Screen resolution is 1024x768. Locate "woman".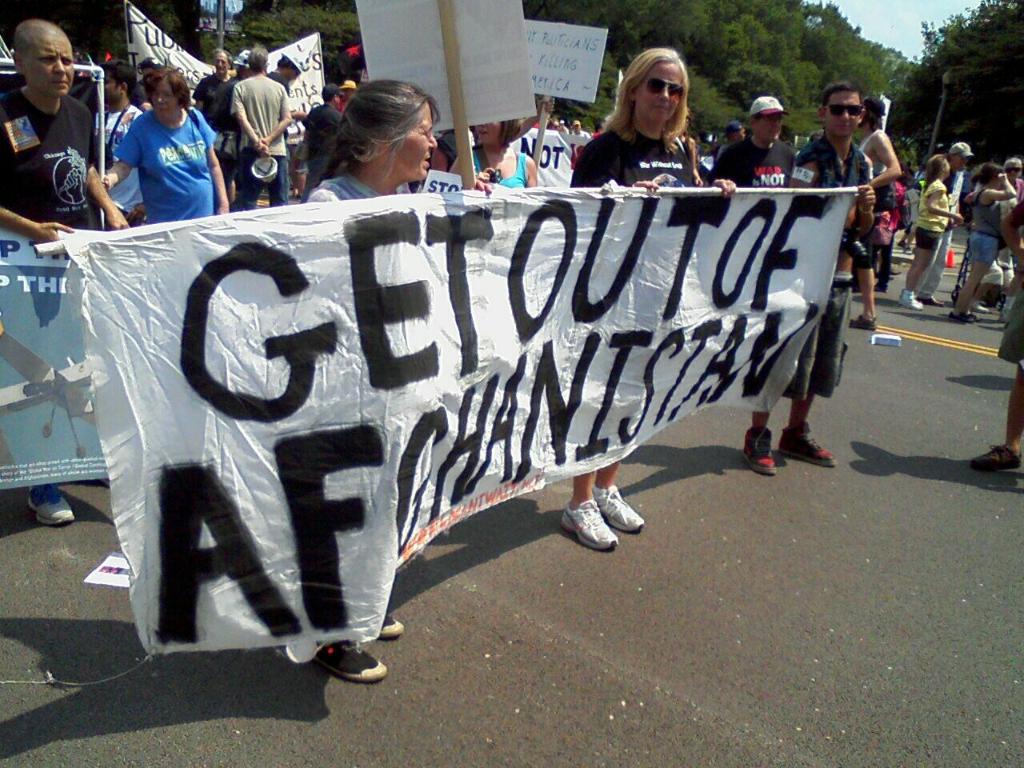
rect(454, 115, 537, 197).
